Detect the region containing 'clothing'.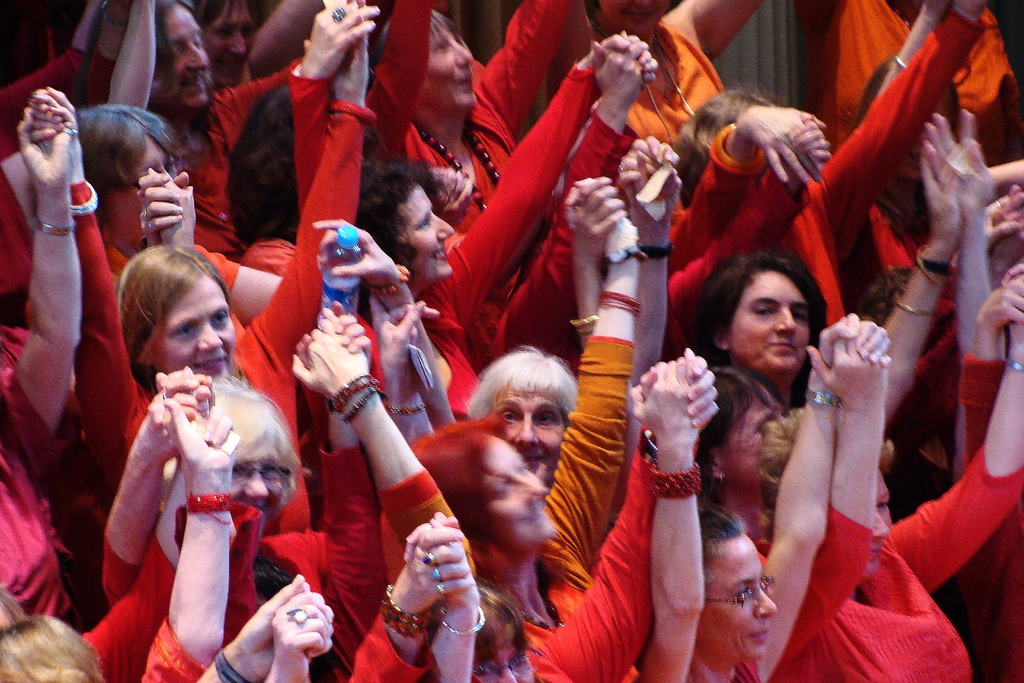
BBox(142, 620, 223, 682).
